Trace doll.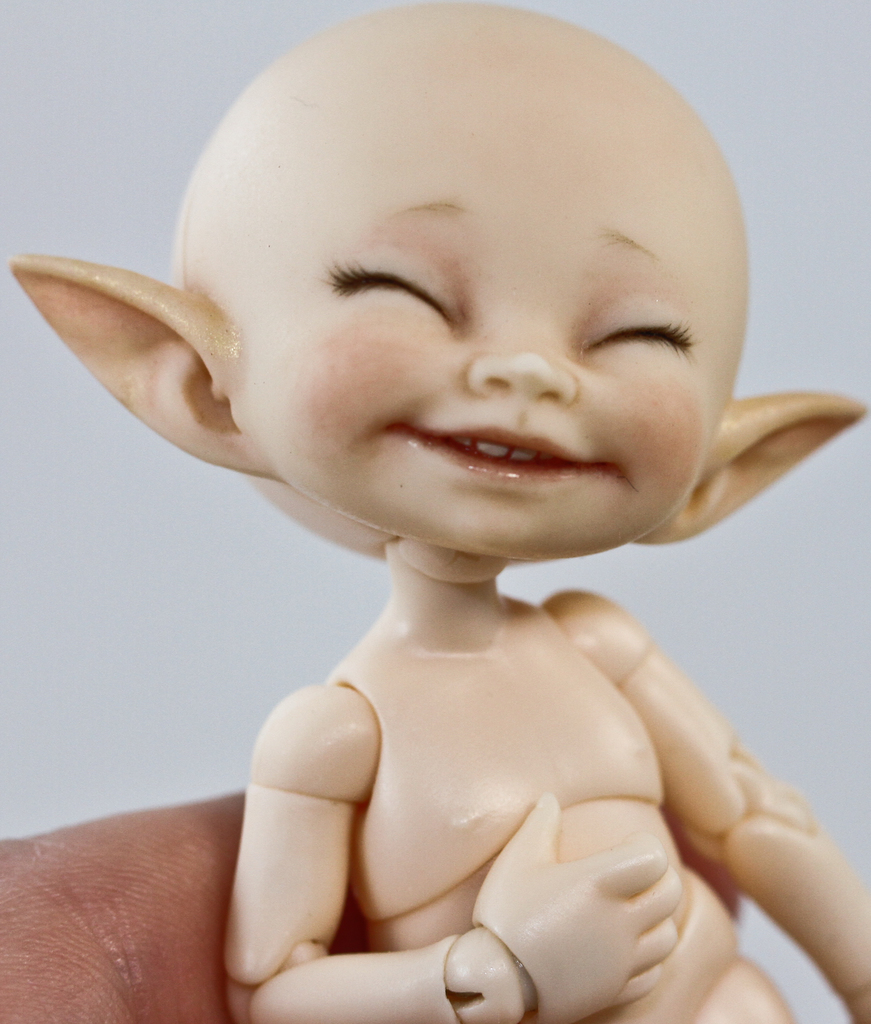
Traced to pyautogui.locateOnScreen(0, 0, 870, 1021).
